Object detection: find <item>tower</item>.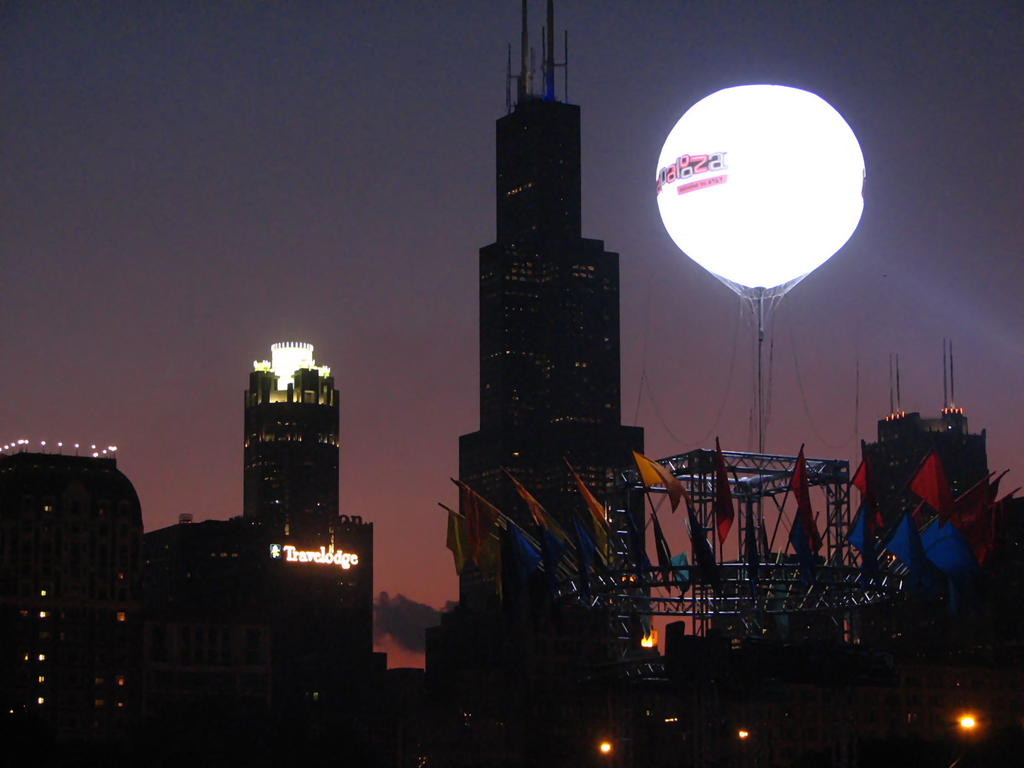
(3, 331, 402, 761).
